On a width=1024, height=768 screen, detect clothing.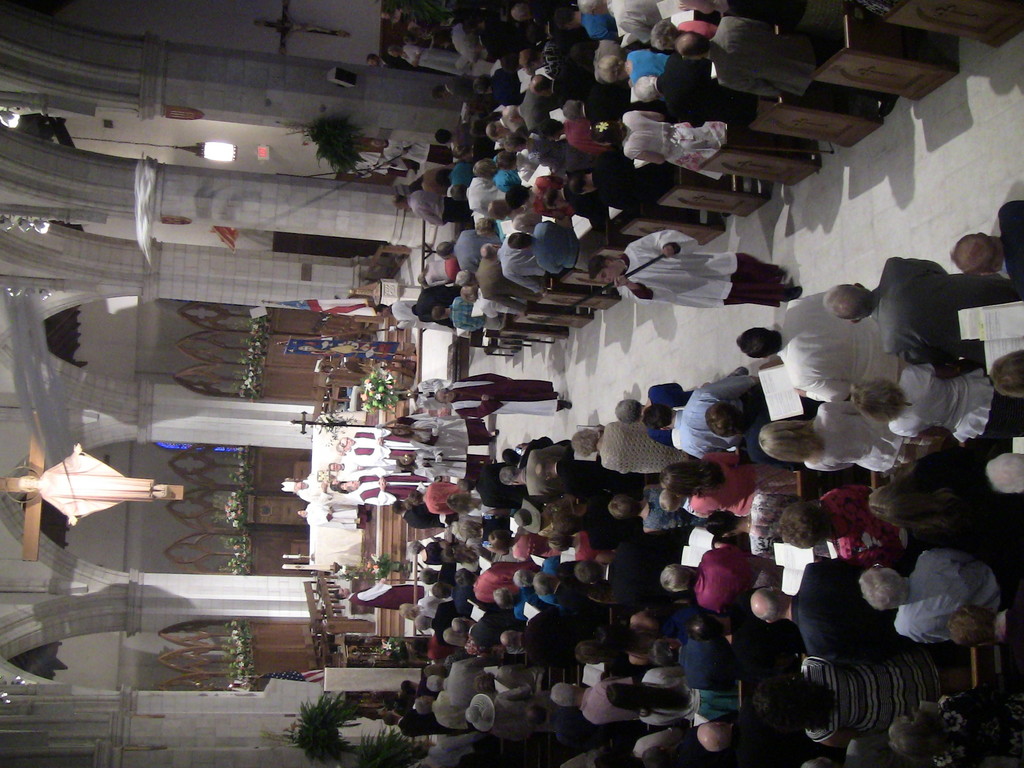
box(735, 376, 770, 465).
